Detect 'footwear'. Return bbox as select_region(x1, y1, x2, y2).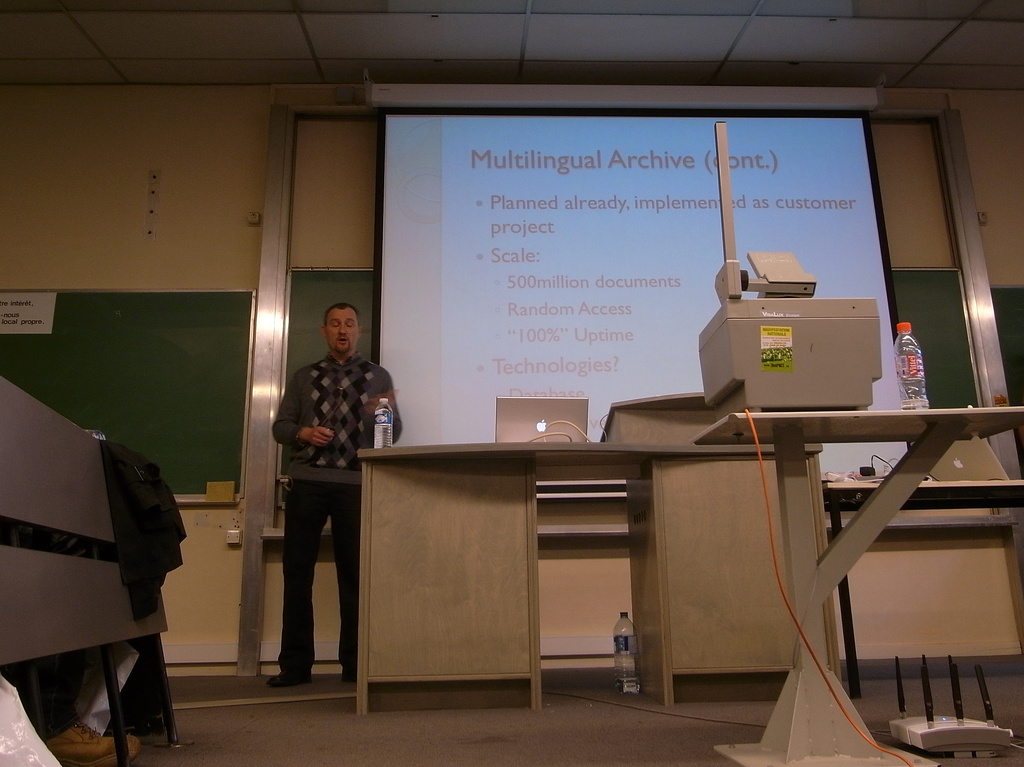
select_region(339, 657, 364, 687).
